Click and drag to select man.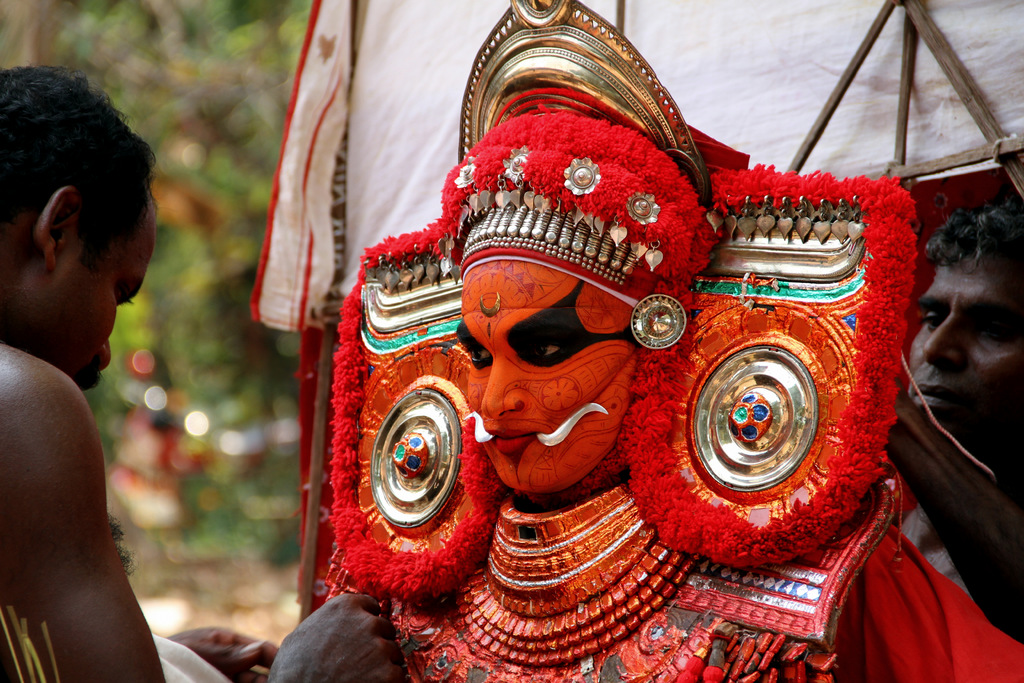
Selection: x1=323 y1=0 x2=1023 y2=682.
